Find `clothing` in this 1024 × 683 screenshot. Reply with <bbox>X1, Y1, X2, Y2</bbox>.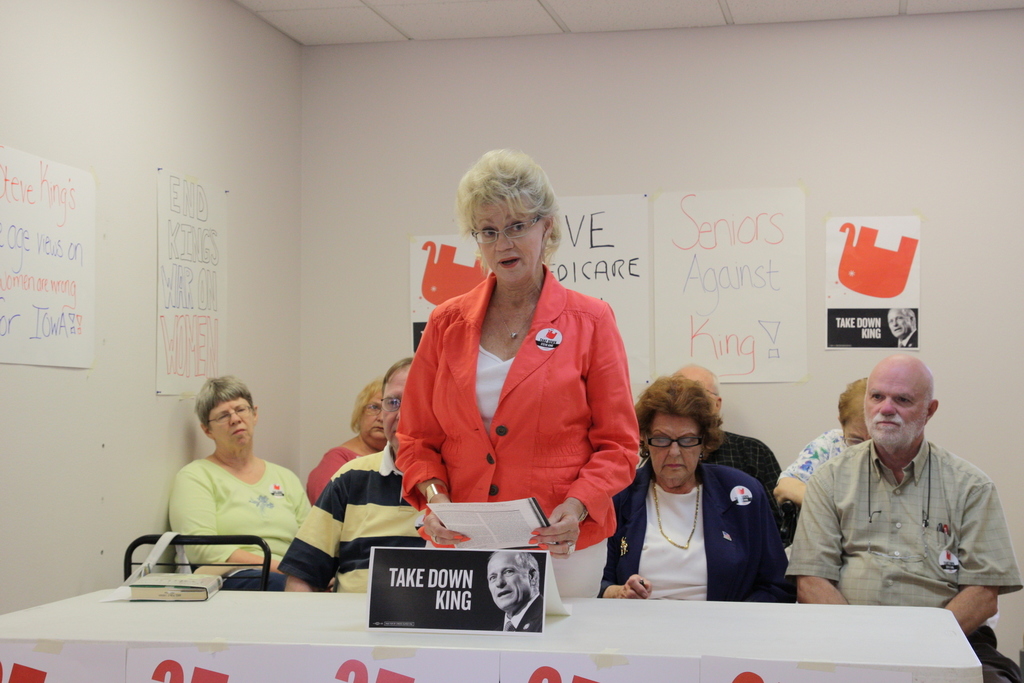
<bbox>392, 257, 640, 596</bbox>.
